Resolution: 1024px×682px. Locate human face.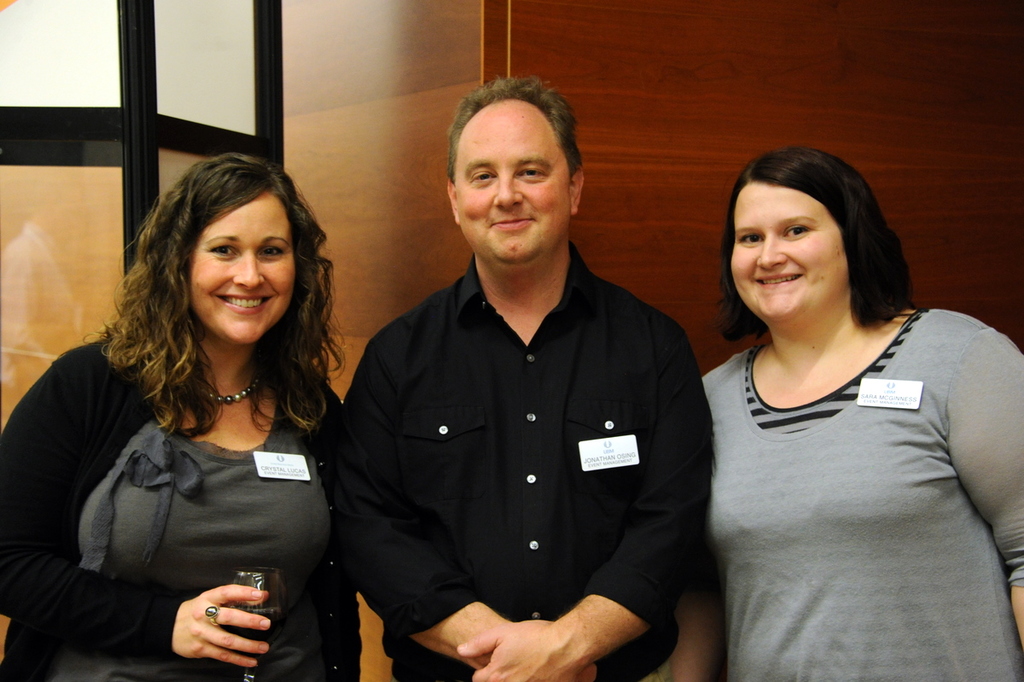
x1=454, y1=97, x2=573, y2=262.
